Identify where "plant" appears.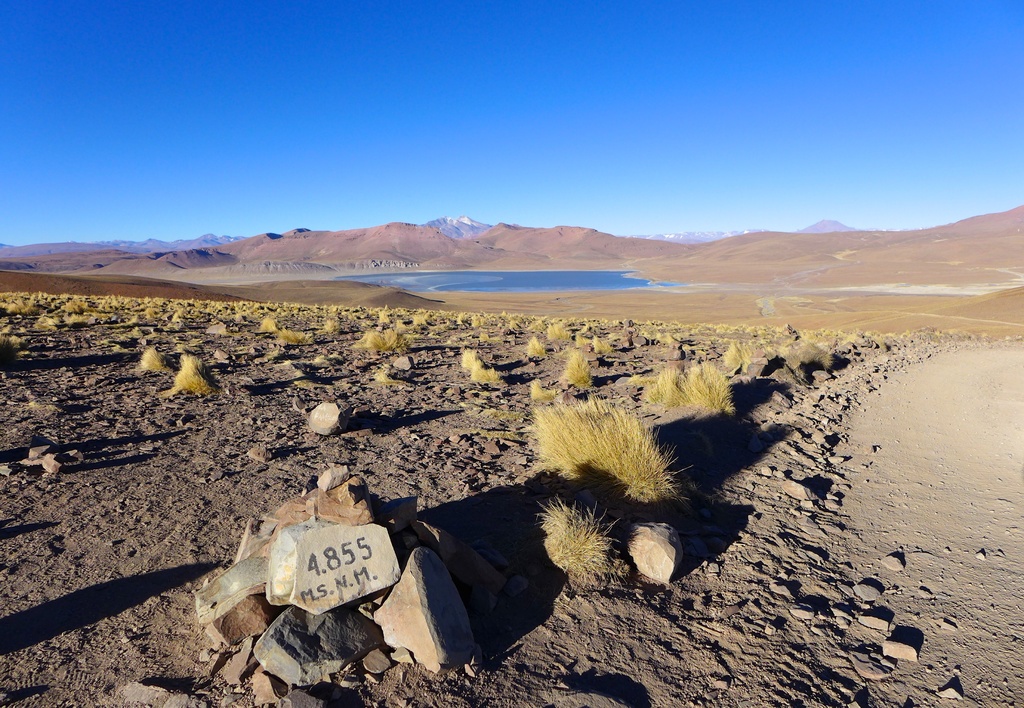
Appears at <box>688,359,732,414</box>.
